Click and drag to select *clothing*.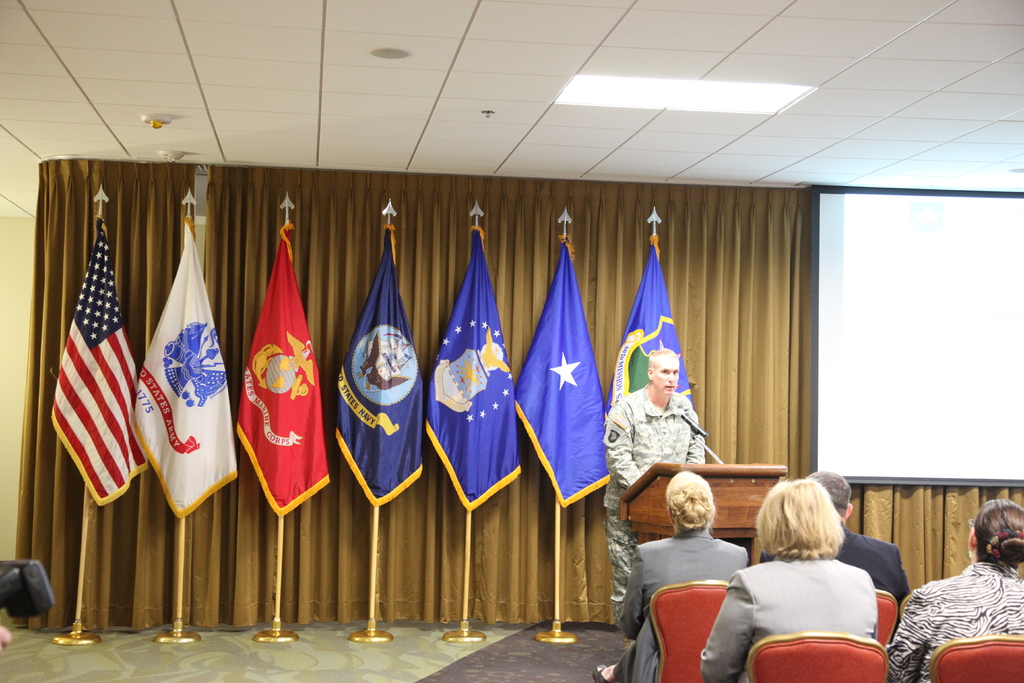
Selection: left=883, top=559, right=1023, bottom=675.
